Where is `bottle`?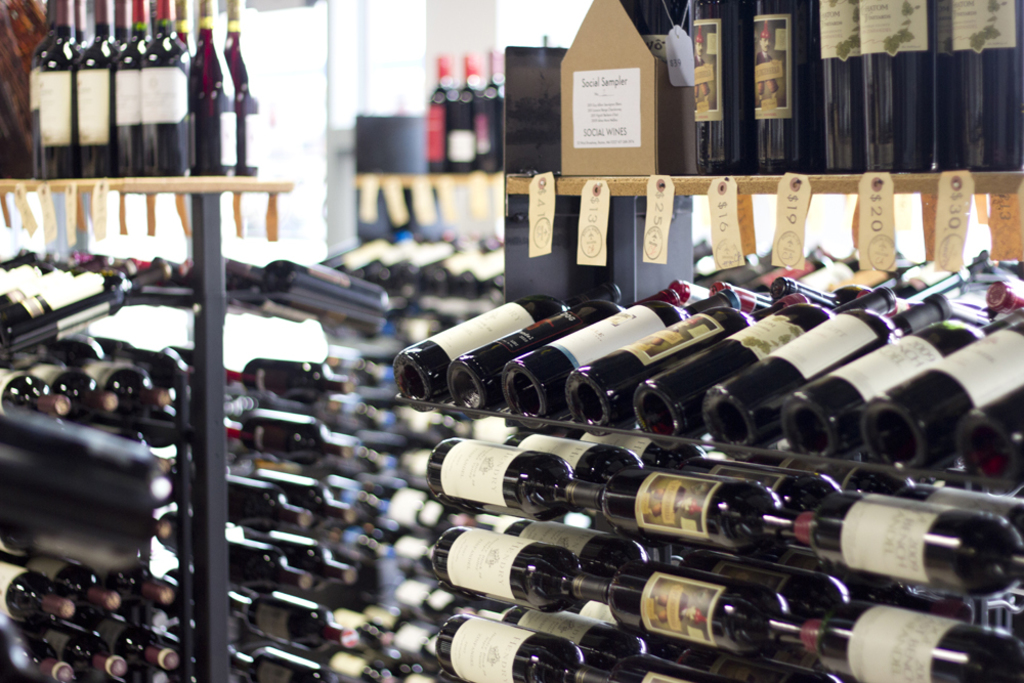
128,0,157,51.
